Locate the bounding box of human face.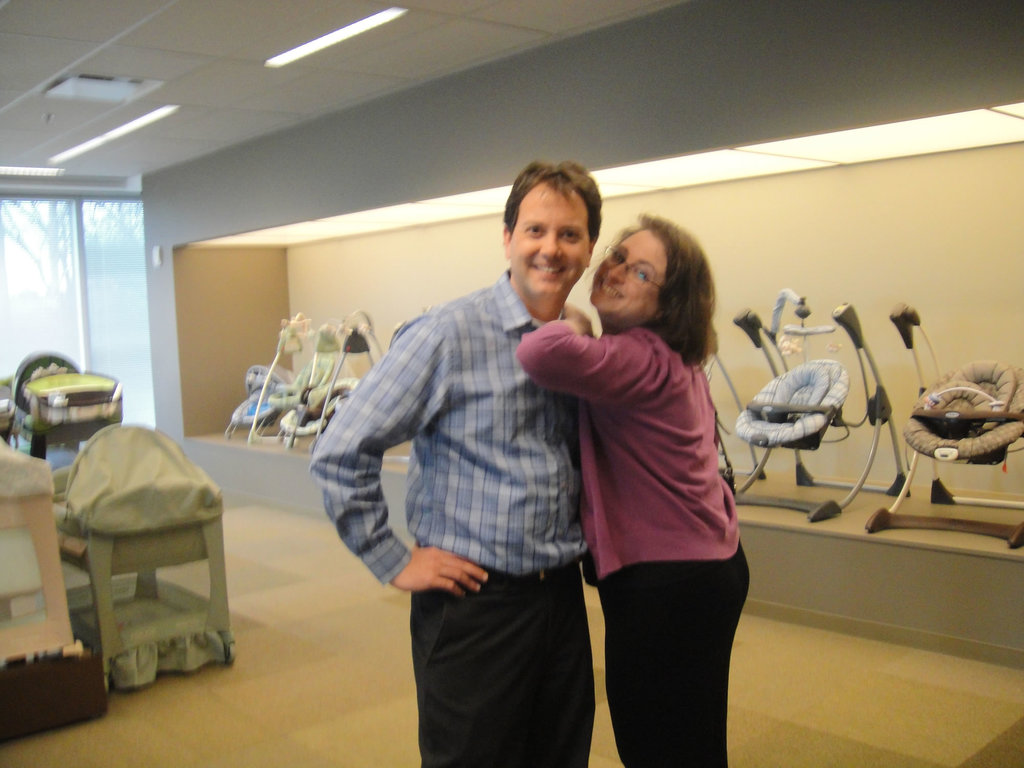
Bounding box: 510:192:593:299.
